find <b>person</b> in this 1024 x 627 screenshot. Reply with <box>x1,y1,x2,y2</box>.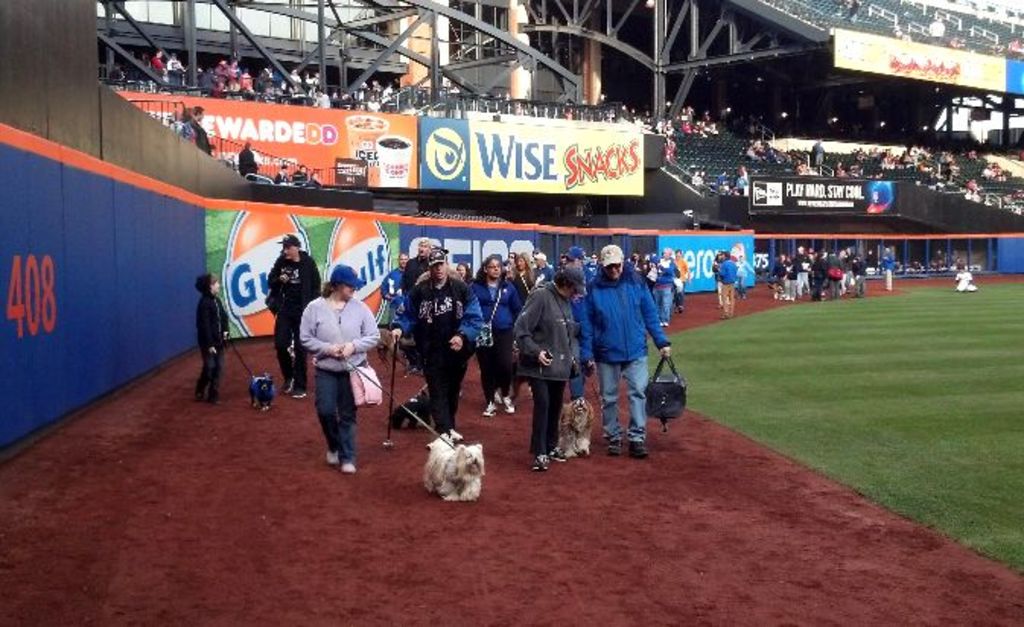
<box>295,259,365,472</box>.
